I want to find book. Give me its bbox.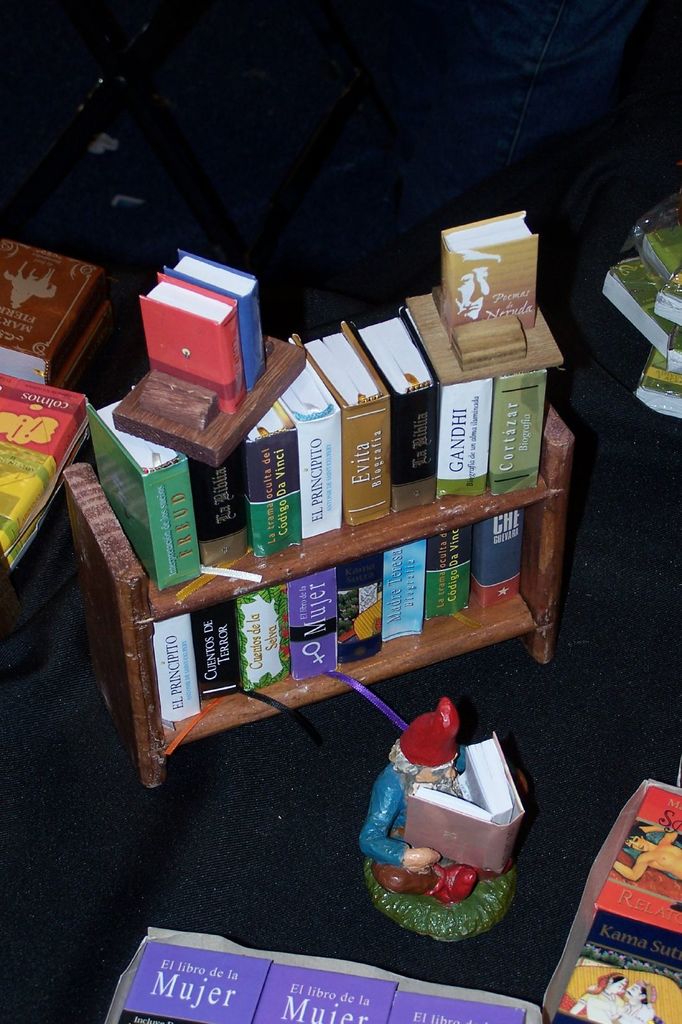
l=0, t=370, r=99, b=574.
